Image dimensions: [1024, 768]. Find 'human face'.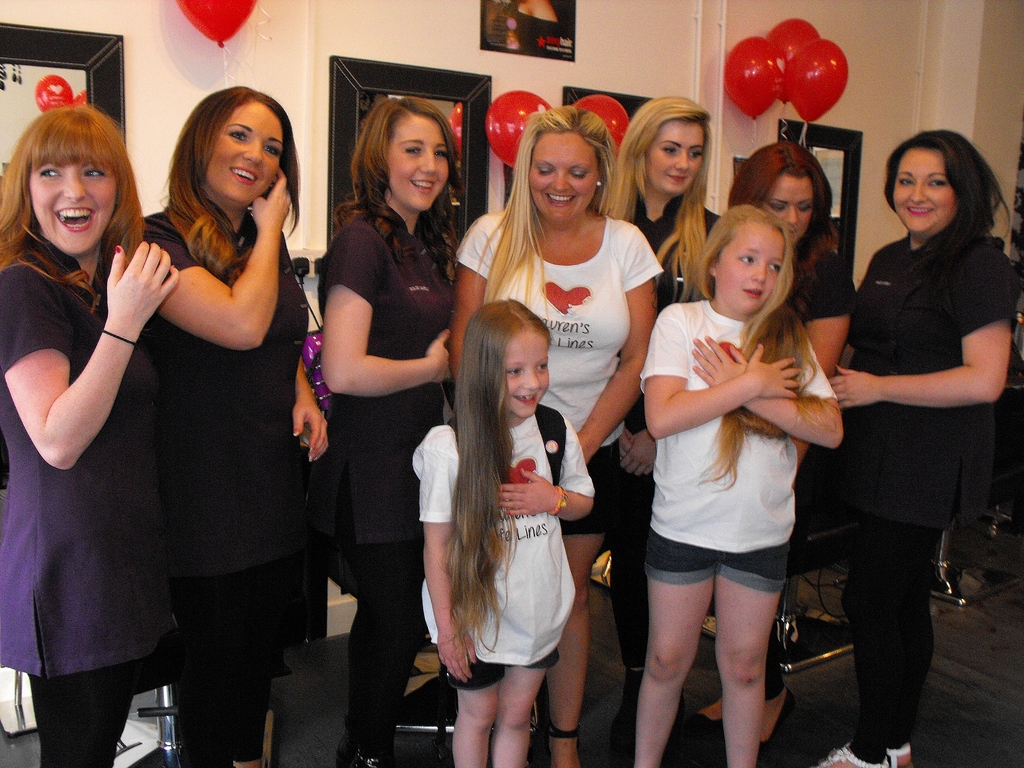
bbox=(762, 176, 813, 243).
